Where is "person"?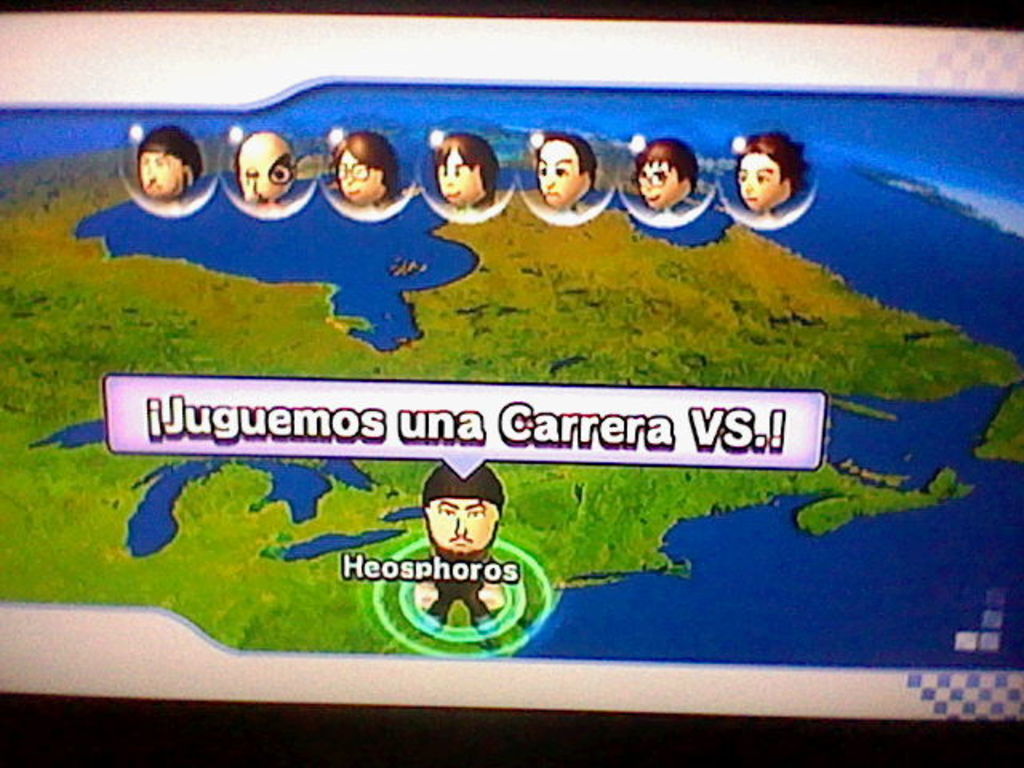
x1=435 y1=130 x2=496 y2=213.
